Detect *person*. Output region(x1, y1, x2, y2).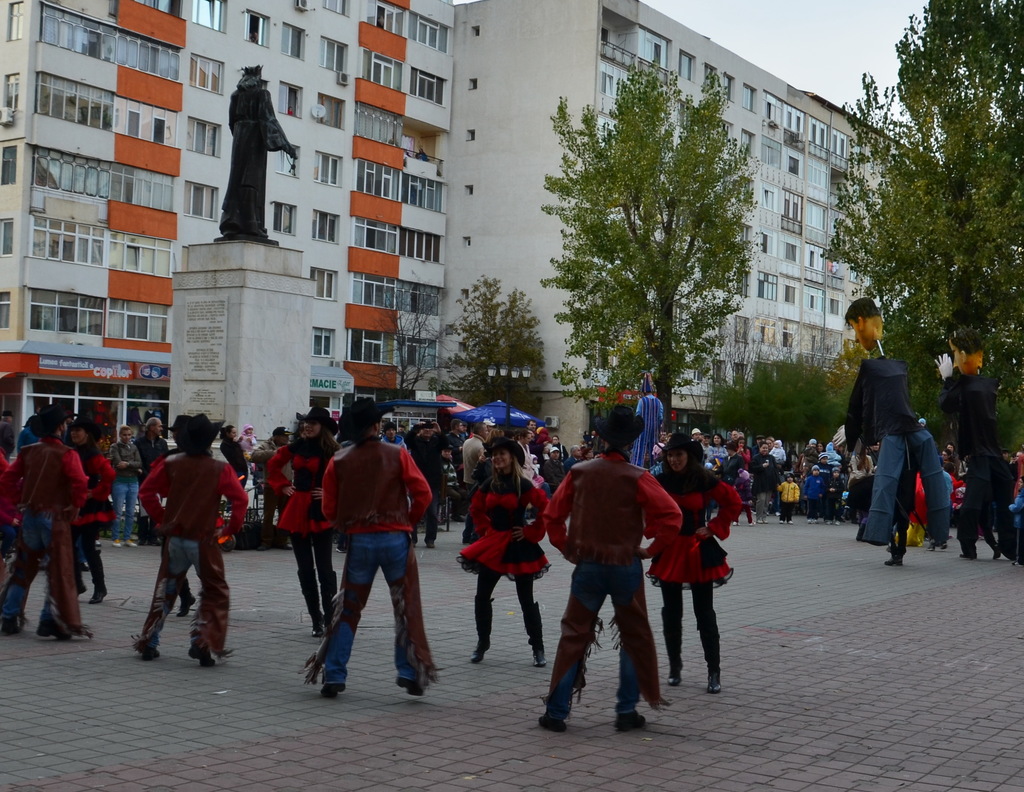
region(270, 408, 342, 632).
